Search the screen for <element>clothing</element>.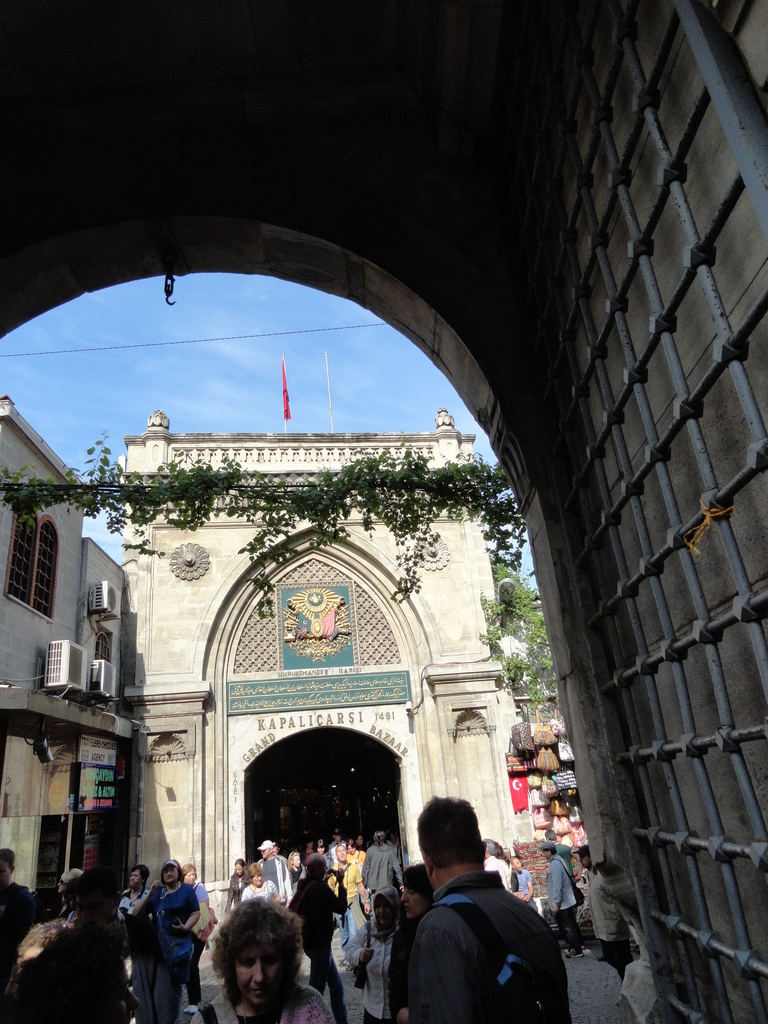
Found at 301:879:348:974.
